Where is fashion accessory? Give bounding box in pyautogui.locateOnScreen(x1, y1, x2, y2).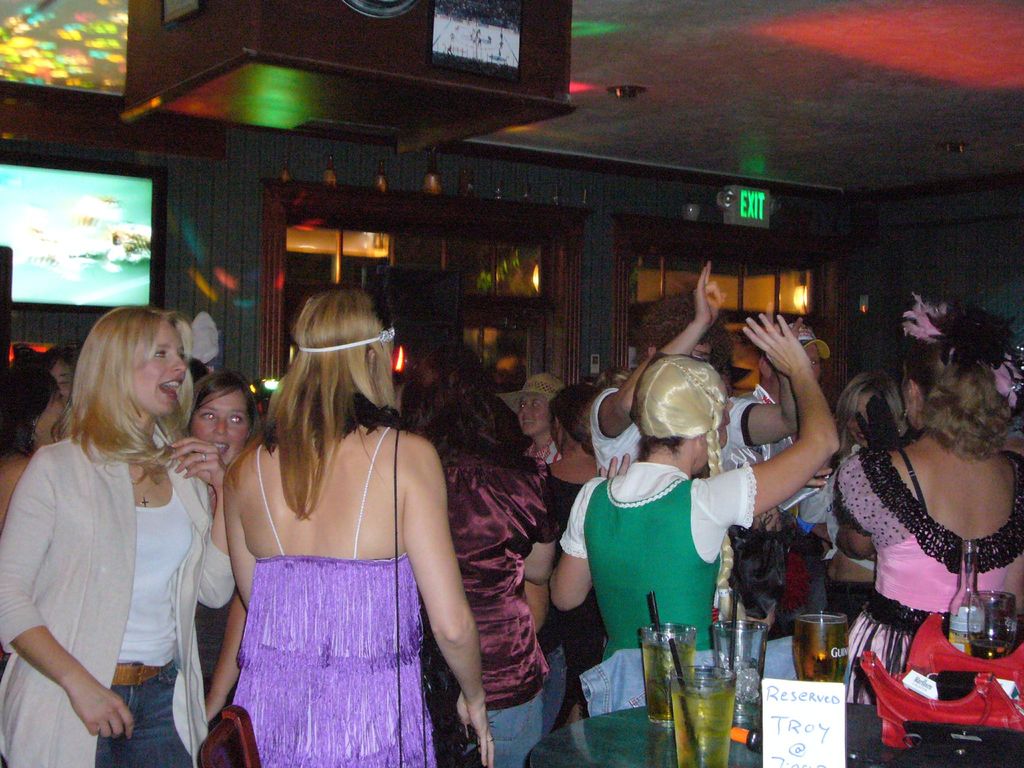
pyautogui.locateOnScreen(196, 451, 204, 462).
